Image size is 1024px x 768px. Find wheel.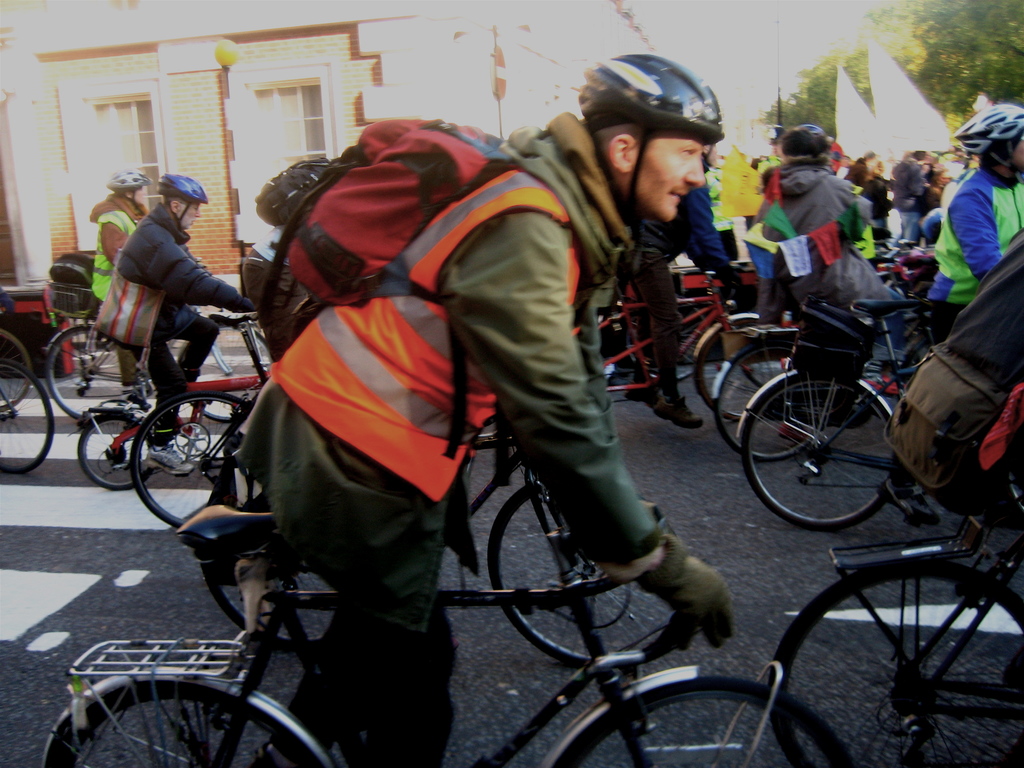
crop(558, 675, 854, 767).
